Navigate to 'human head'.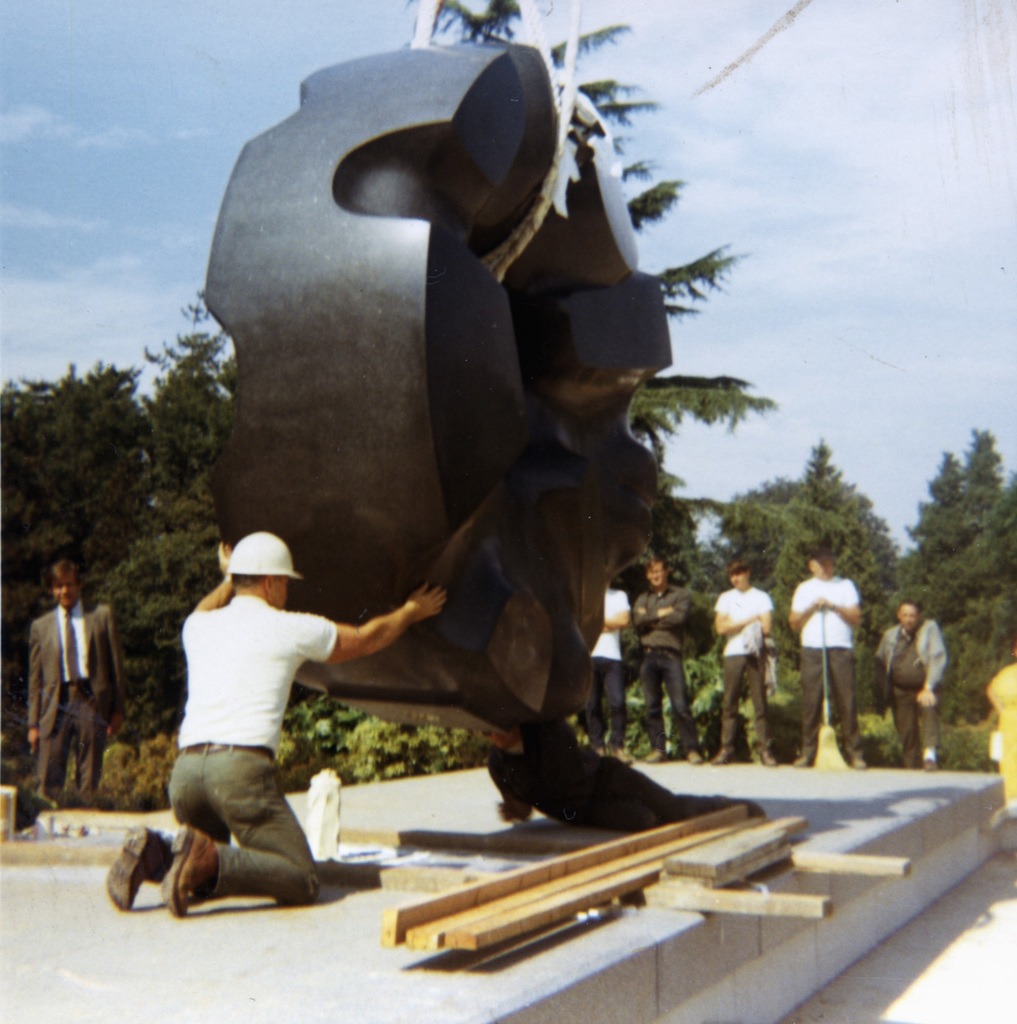
Navigation target: bbox=(228, 531, 304, 605).
